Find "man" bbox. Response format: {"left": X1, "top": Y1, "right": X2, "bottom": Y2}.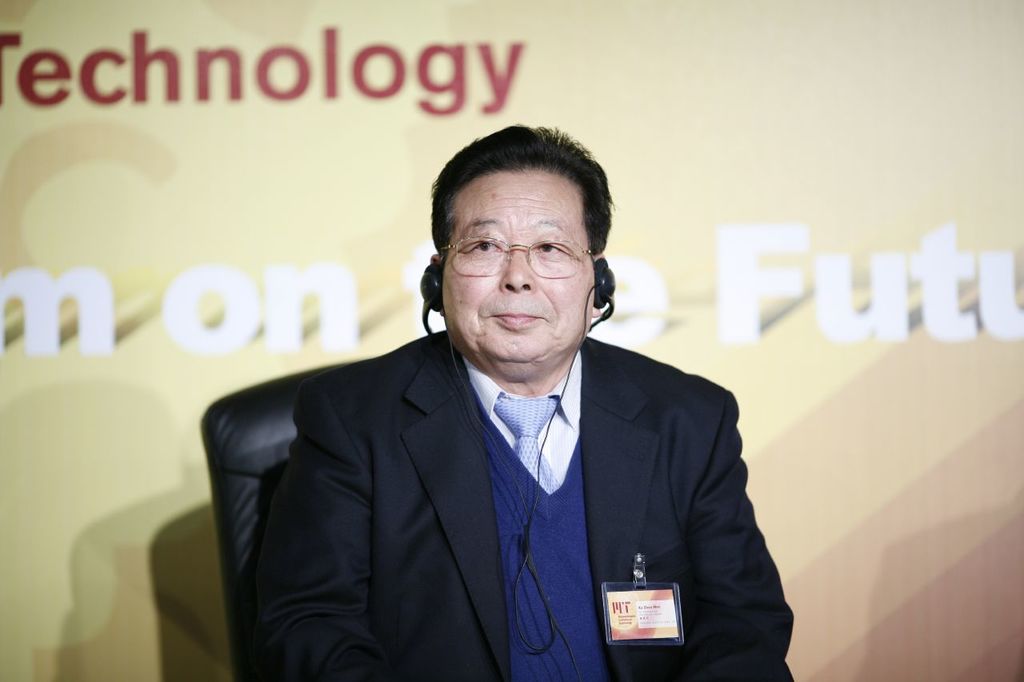
{"left": 203, "top": 154, "right": 783, "bottom": 665}.
